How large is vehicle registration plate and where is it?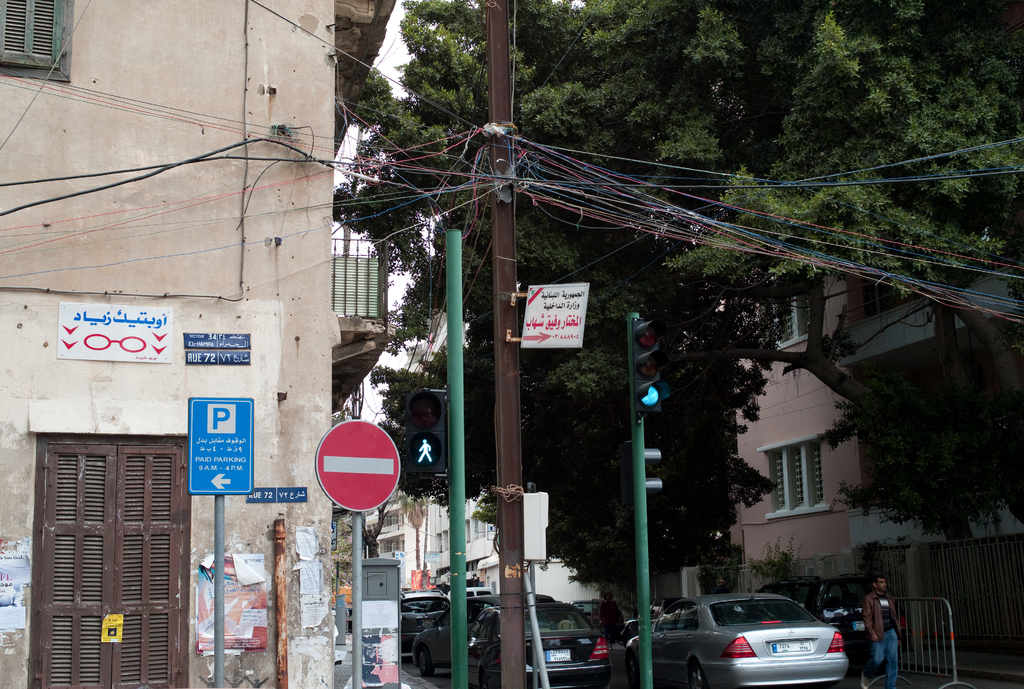
Bounding box: left=540, top=647, right=572, bottom=664.
